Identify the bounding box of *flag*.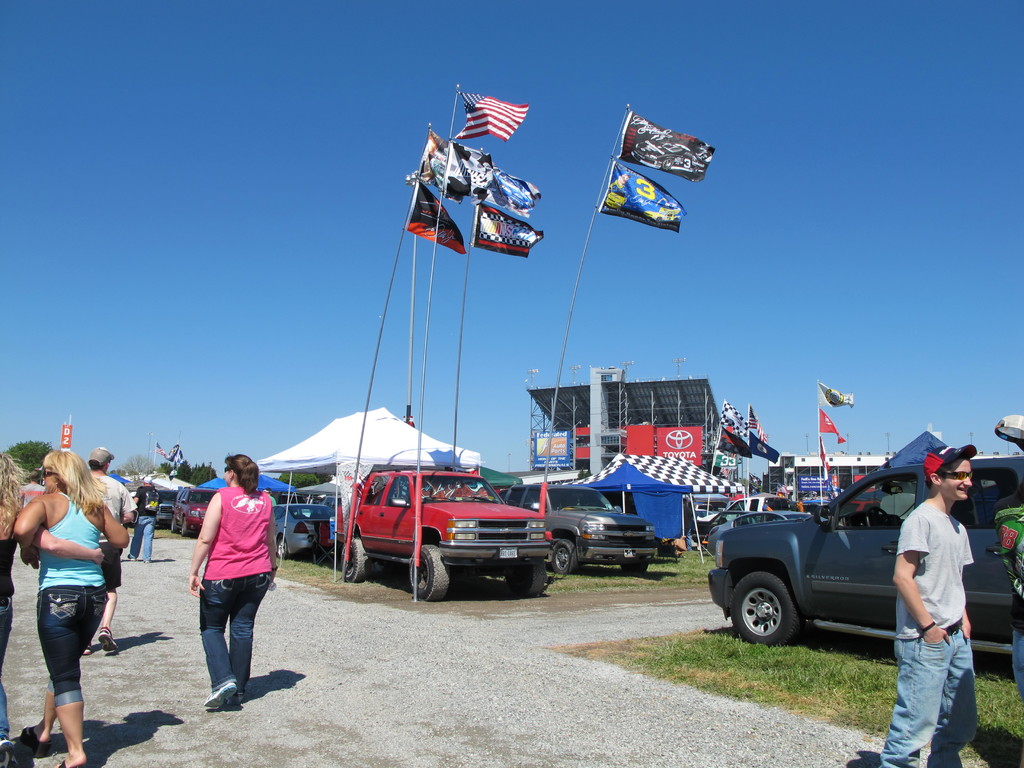
pyautogui.locateOnScreen(745, 405, 767, 447).
